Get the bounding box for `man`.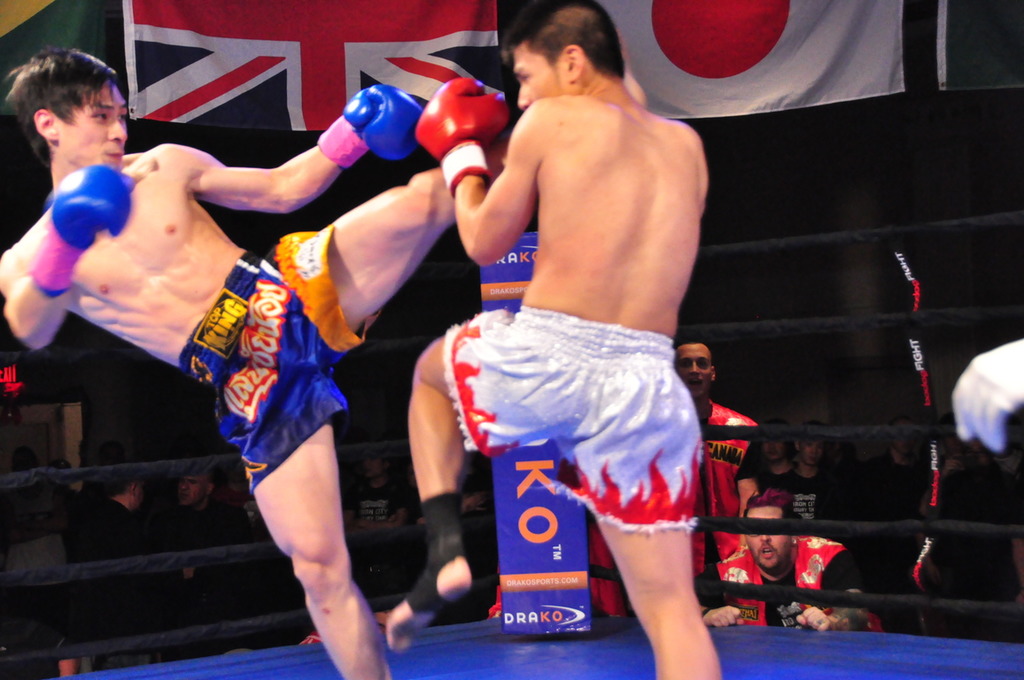
0, 48, 643, 679.
